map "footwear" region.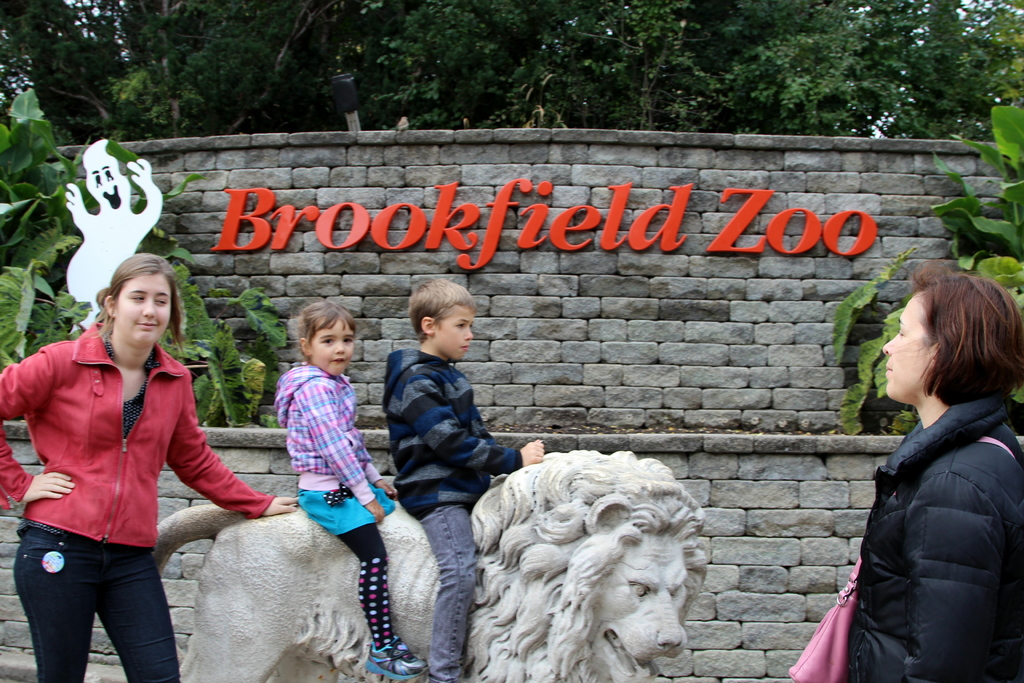
Mapped to (x1=358, y1=636, x2=427, y2=678).
